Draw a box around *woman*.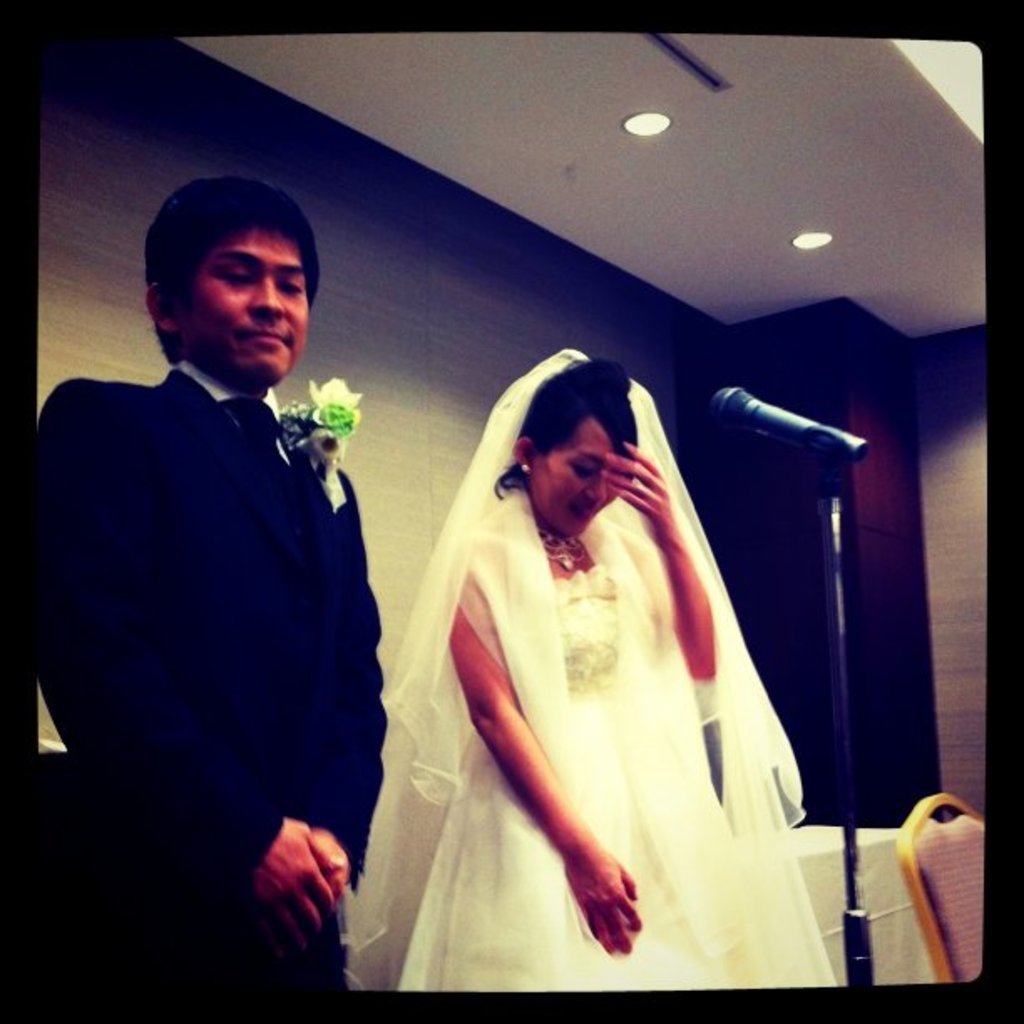
box(335, 346, 812, 991).
